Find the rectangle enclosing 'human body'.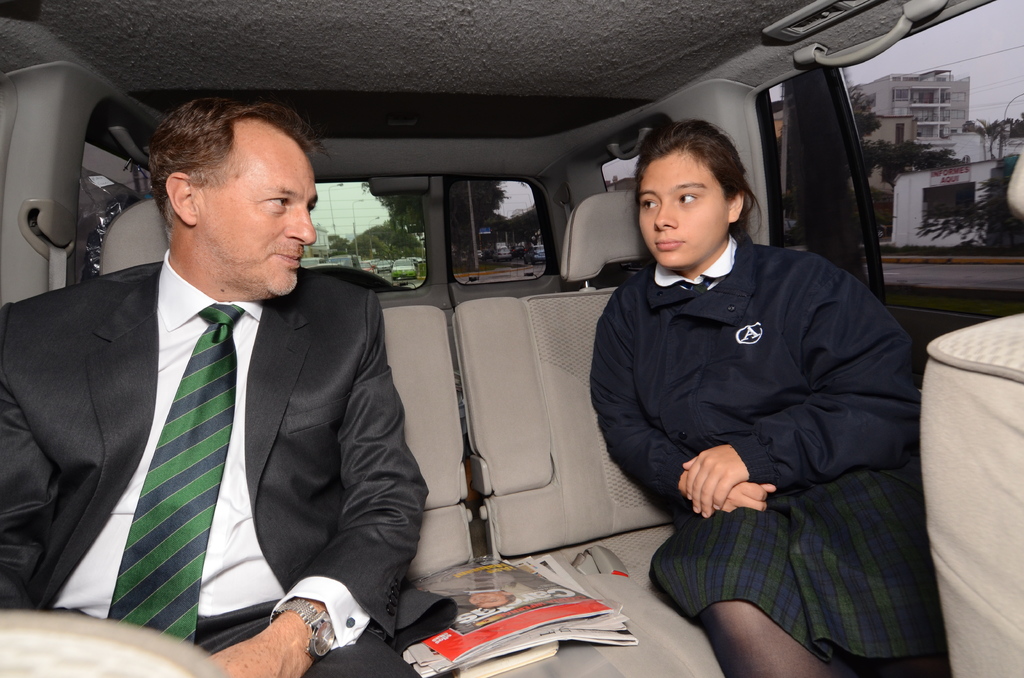
[x1=571, y1=112, x2=891, y2=632].
